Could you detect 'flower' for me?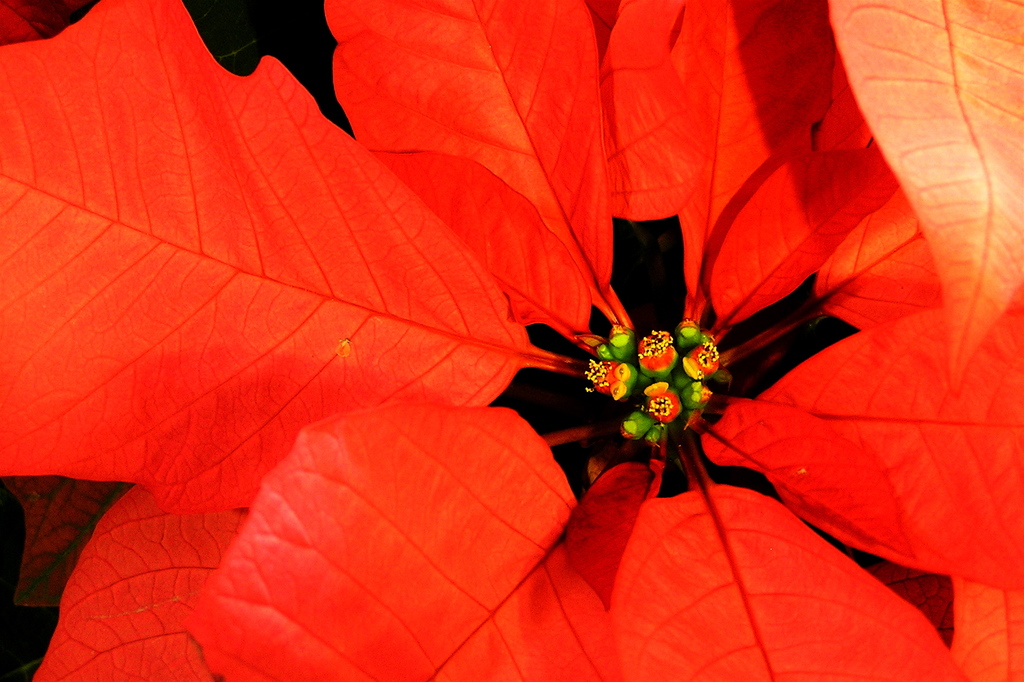
Detection result: (0,0,1023,681).
